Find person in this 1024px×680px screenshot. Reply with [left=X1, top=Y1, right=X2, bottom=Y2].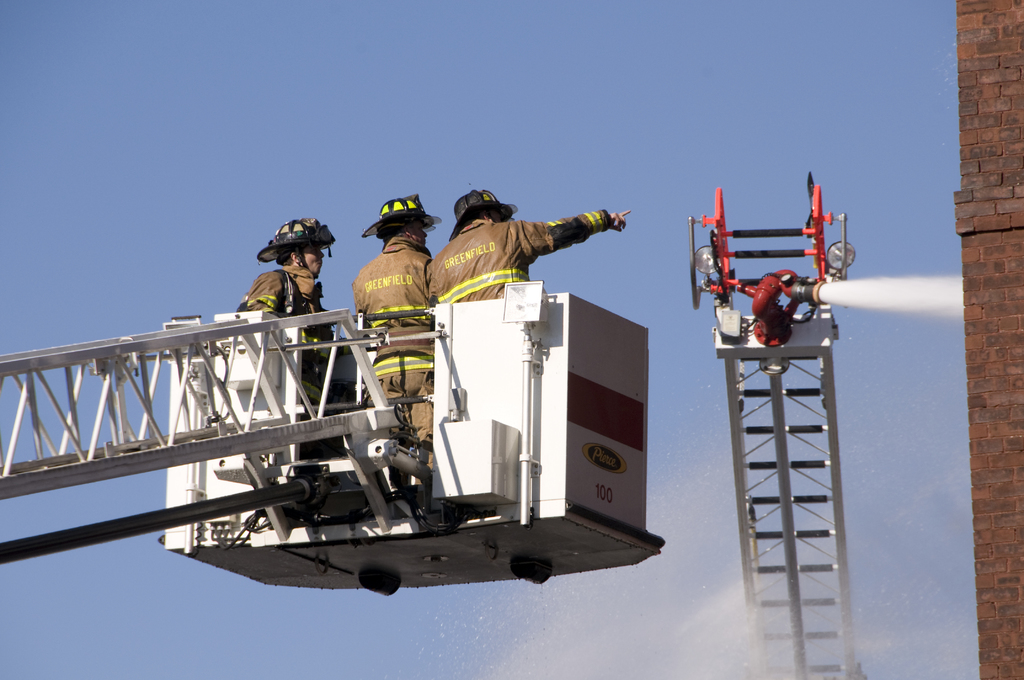
[left=237, top=218, right=346, bottom=478].
